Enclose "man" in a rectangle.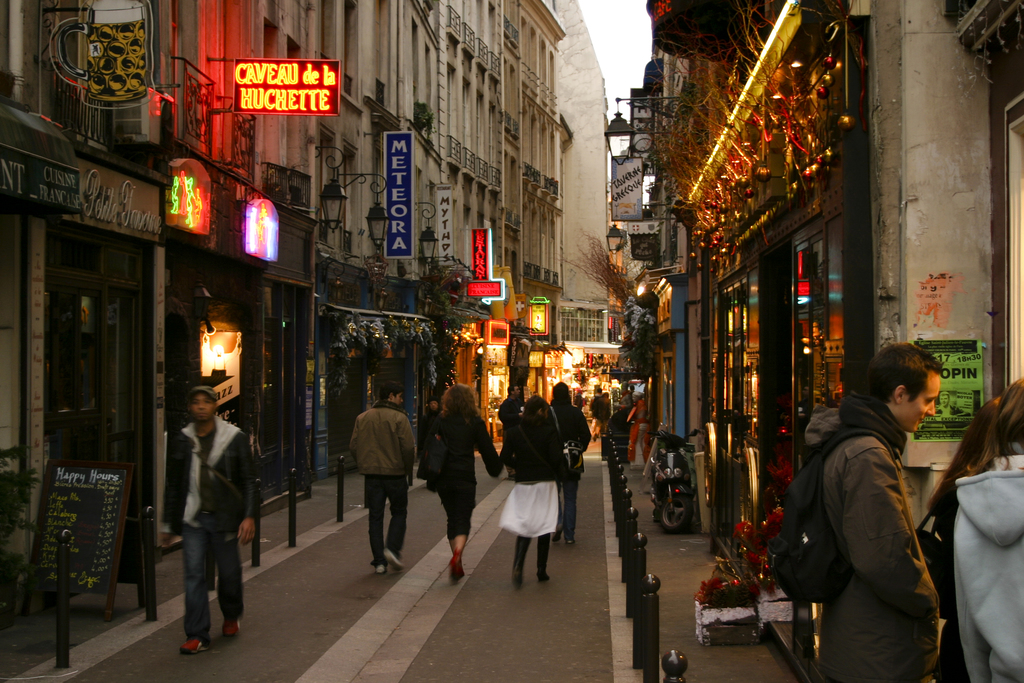
box=[945, 427, 1023, 682].
